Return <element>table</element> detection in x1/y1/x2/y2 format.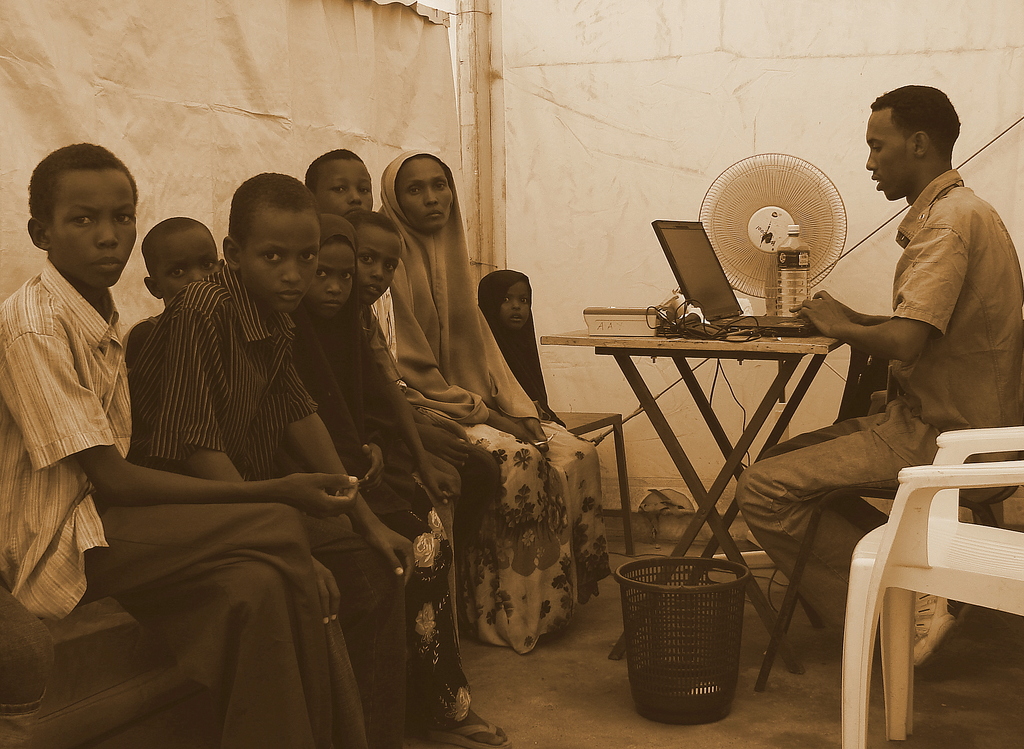
537/314/847/663.
